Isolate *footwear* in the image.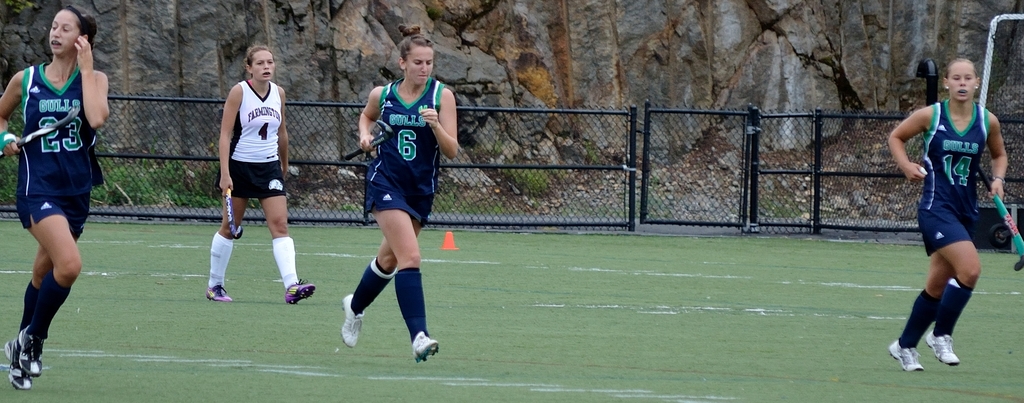
Isolated region: [11, 320, 46, 375].
